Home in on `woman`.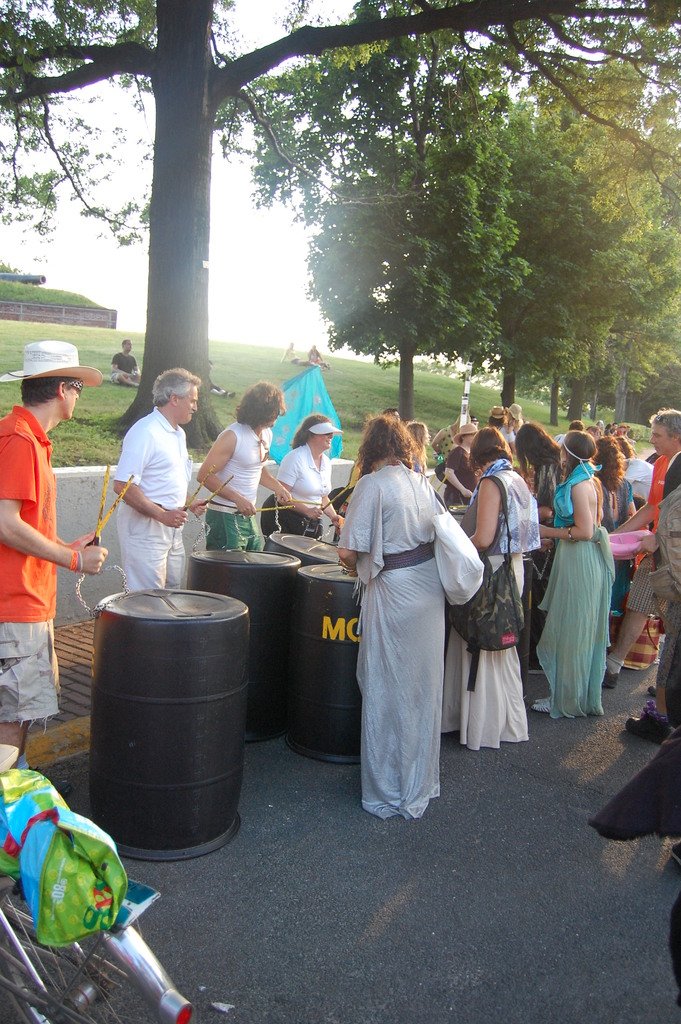
Homed in at <box>517,422,575,529</box>.
